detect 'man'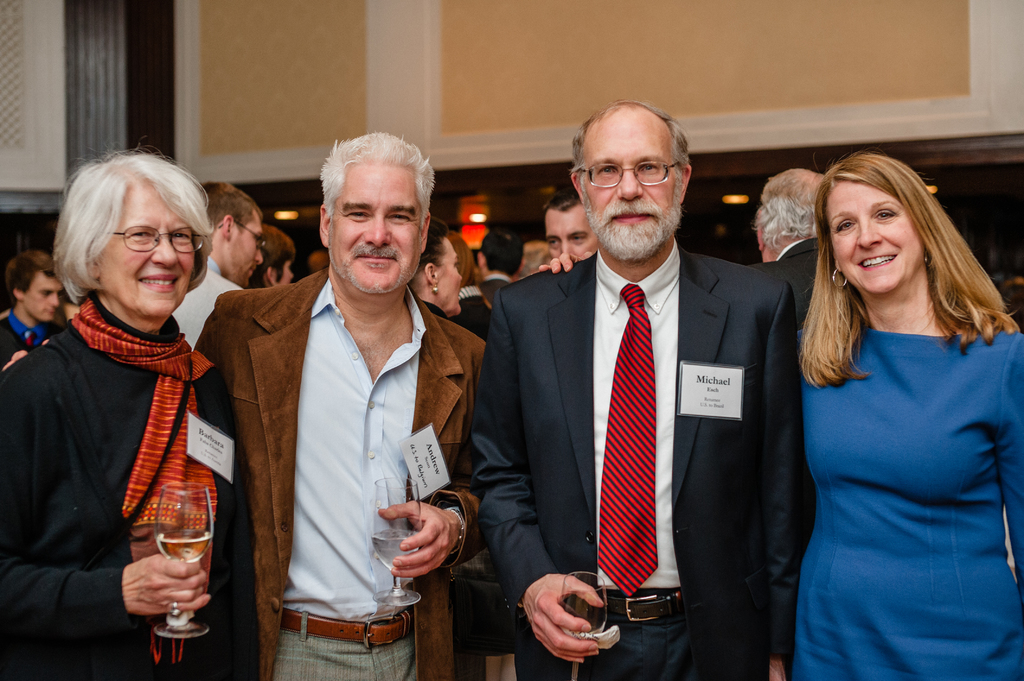
crop(478, 230, 528, 303)
